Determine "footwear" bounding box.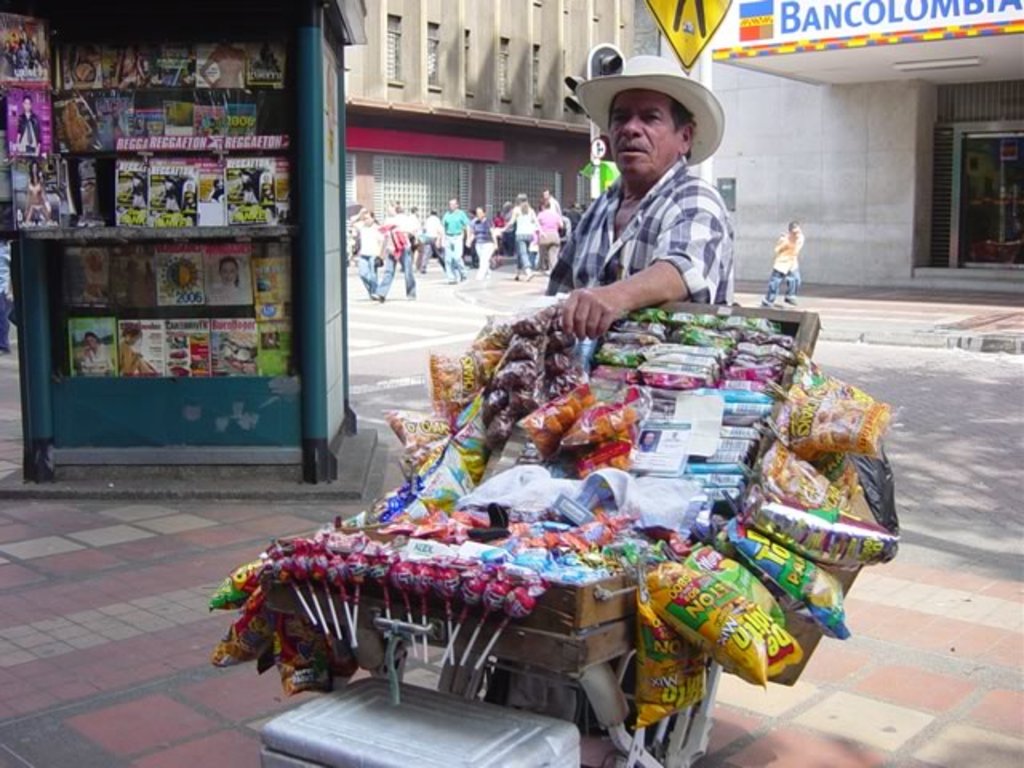
Determined: [left=784, top=293, right=800, bottom=304].
